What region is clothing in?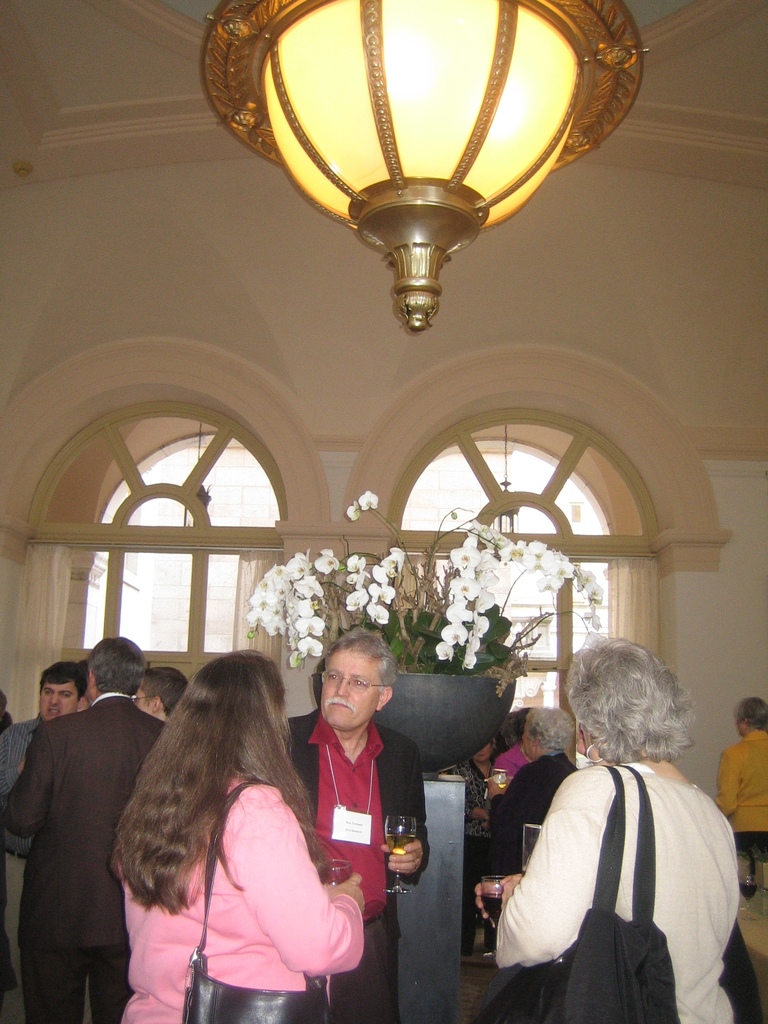
<region>116, 772, 366, 1023</region>.
